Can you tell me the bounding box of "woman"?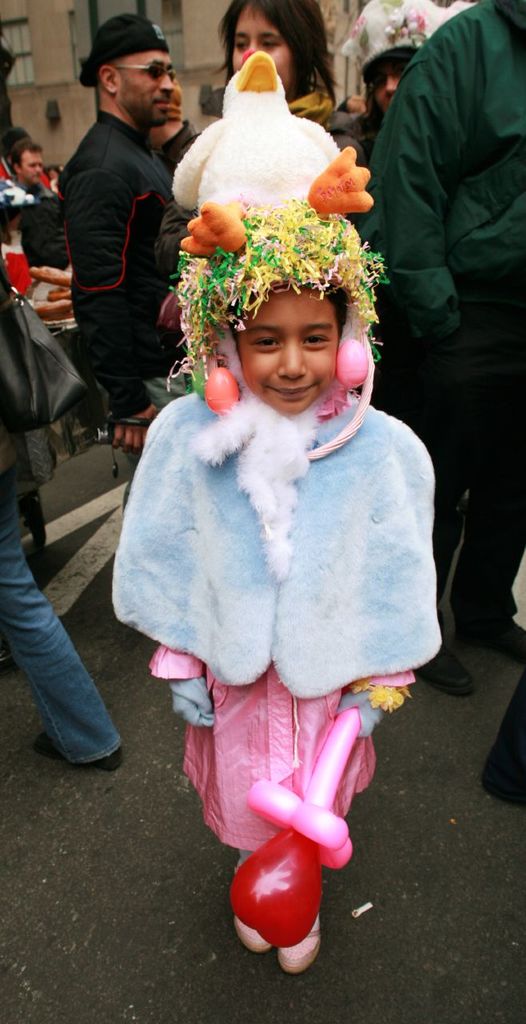
{"left": 151, "top": 0, "right": 370, "bottom": 282}.
